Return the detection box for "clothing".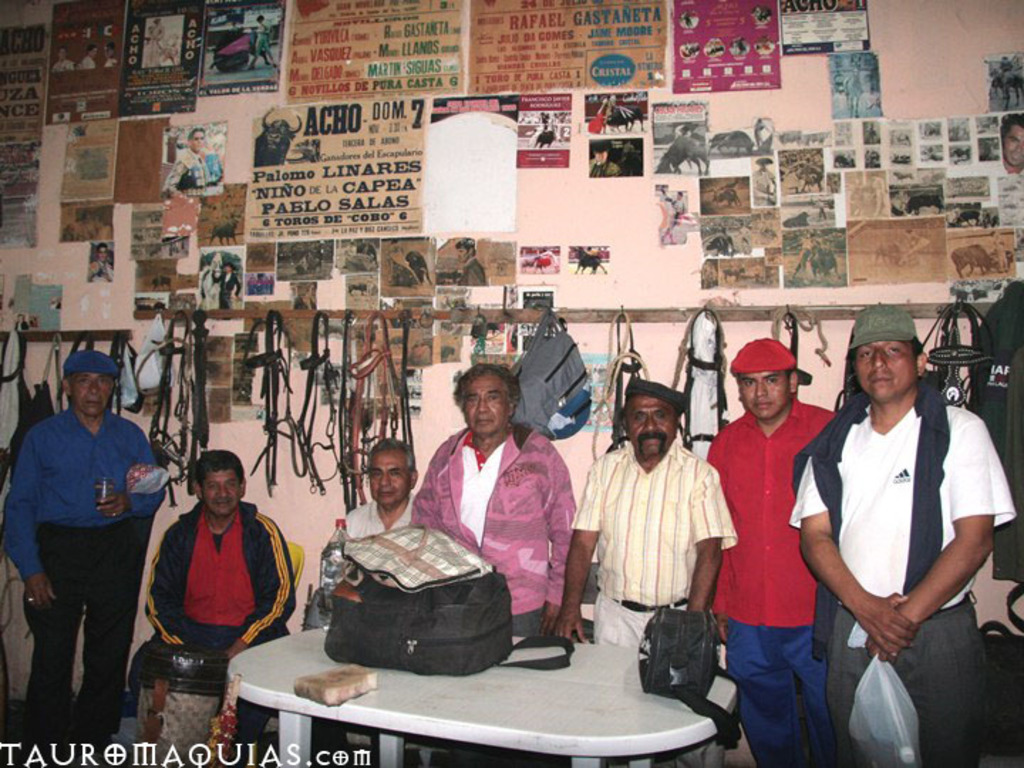
[left=966, top=279, right=1023, bottom=454].
